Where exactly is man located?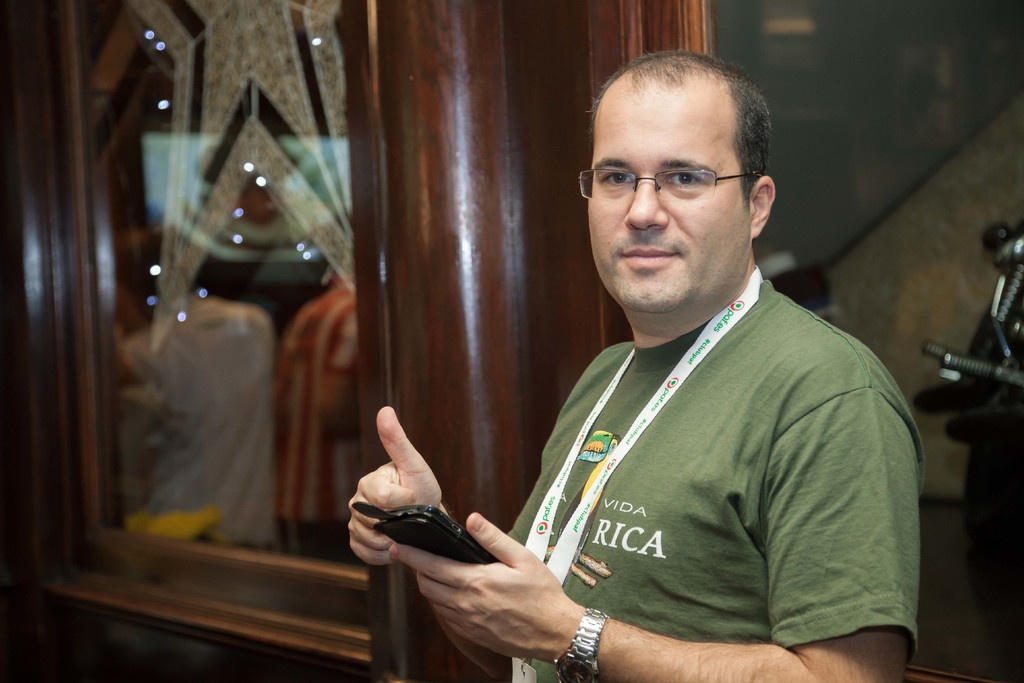
Its bounding box is 344, 44, 926, 682.
